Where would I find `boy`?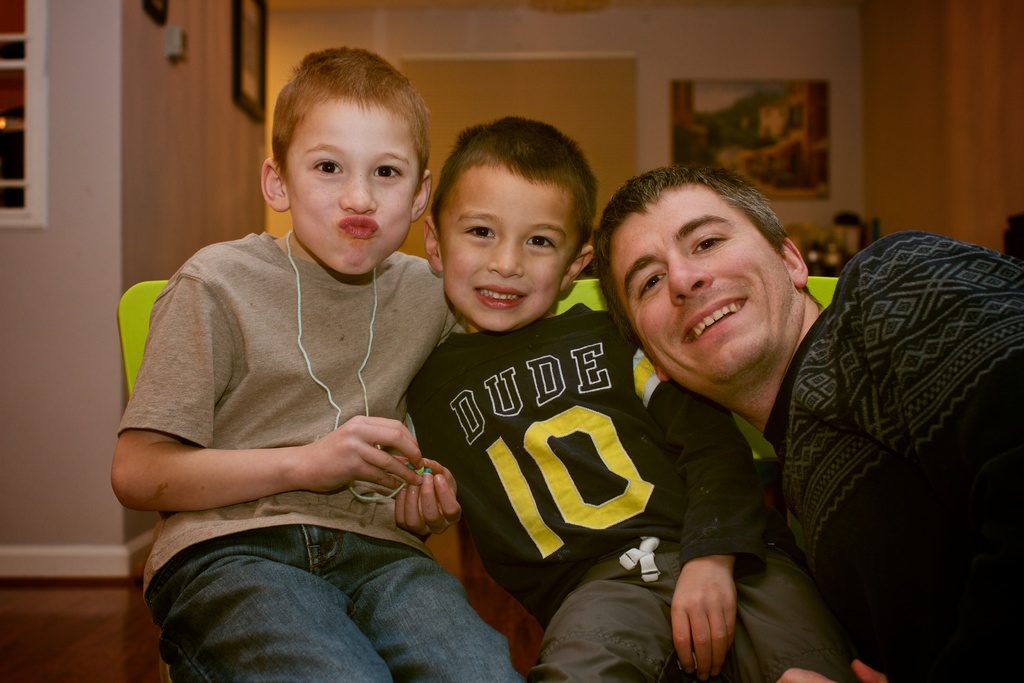
At [x1=401, y1=110, x2=864, y2=682].
